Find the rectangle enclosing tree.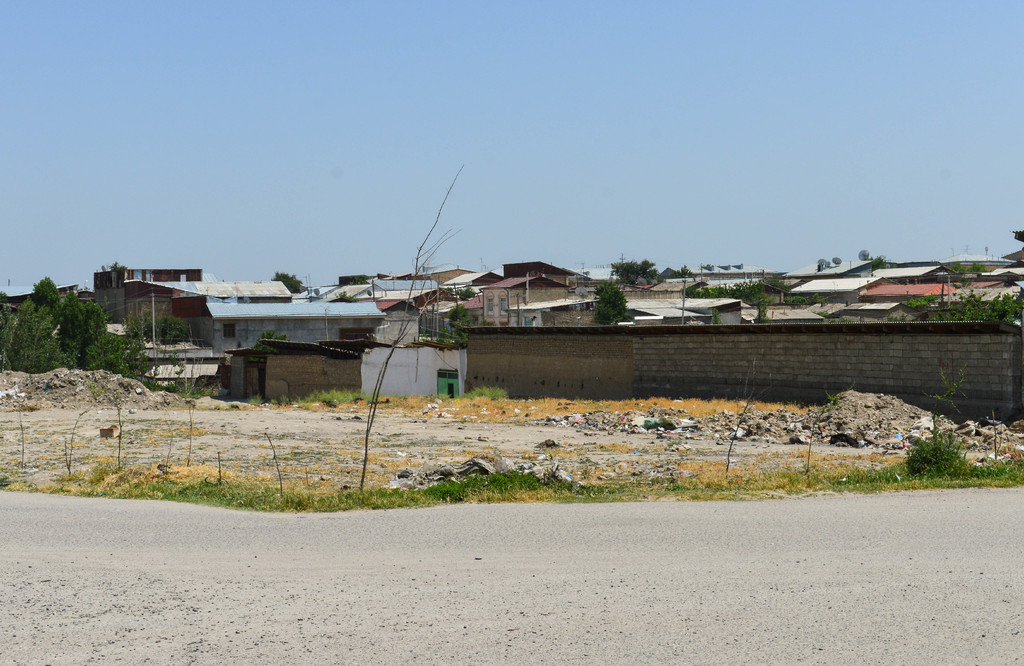
locate(336, 289, 355, 302).
